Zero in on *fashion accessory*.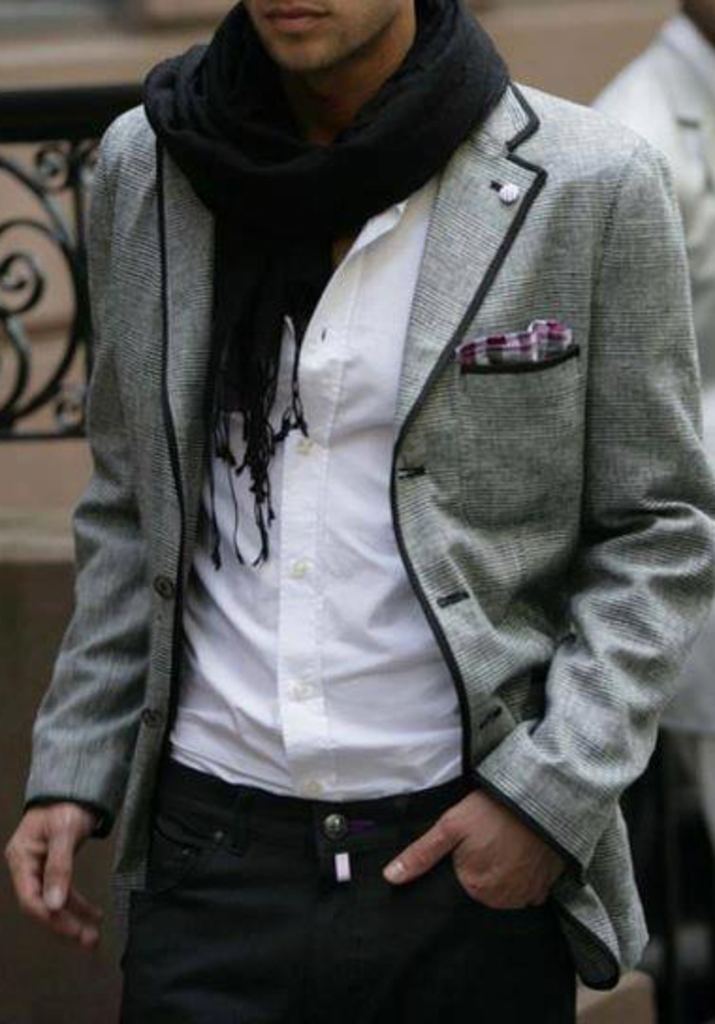
Zeroed in: <bbox>139, 0, 510, 576</bbox>.
